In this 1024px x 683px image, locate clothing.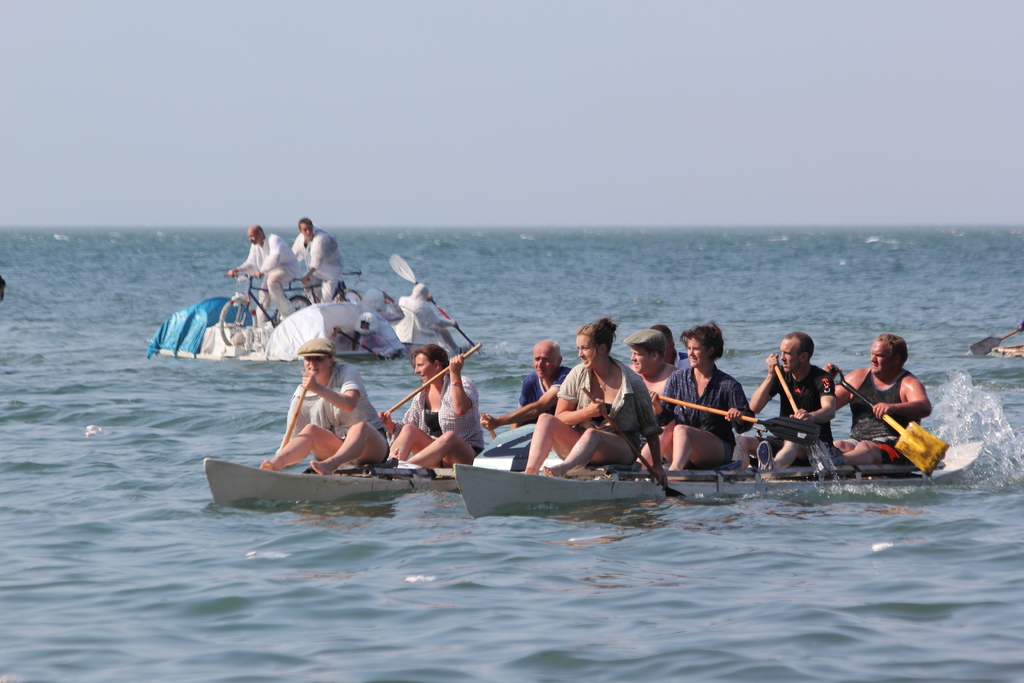
Bounding box: region(402, 283, 454, 352).
